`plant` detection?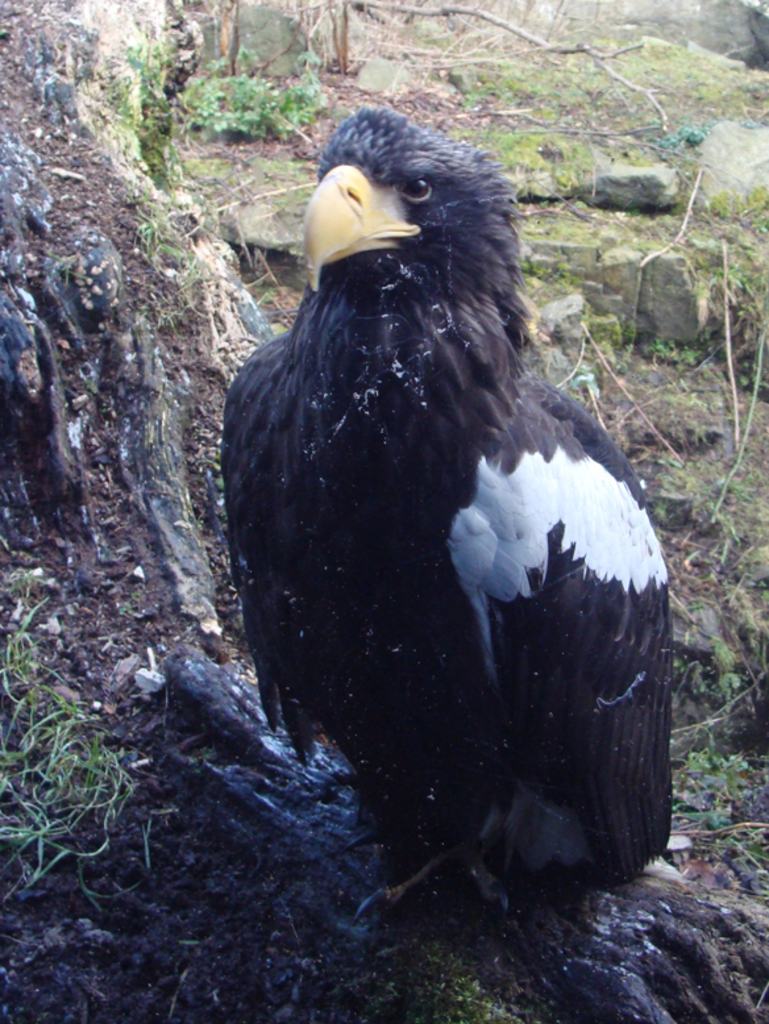
box(423, 957, 486, 1023)
